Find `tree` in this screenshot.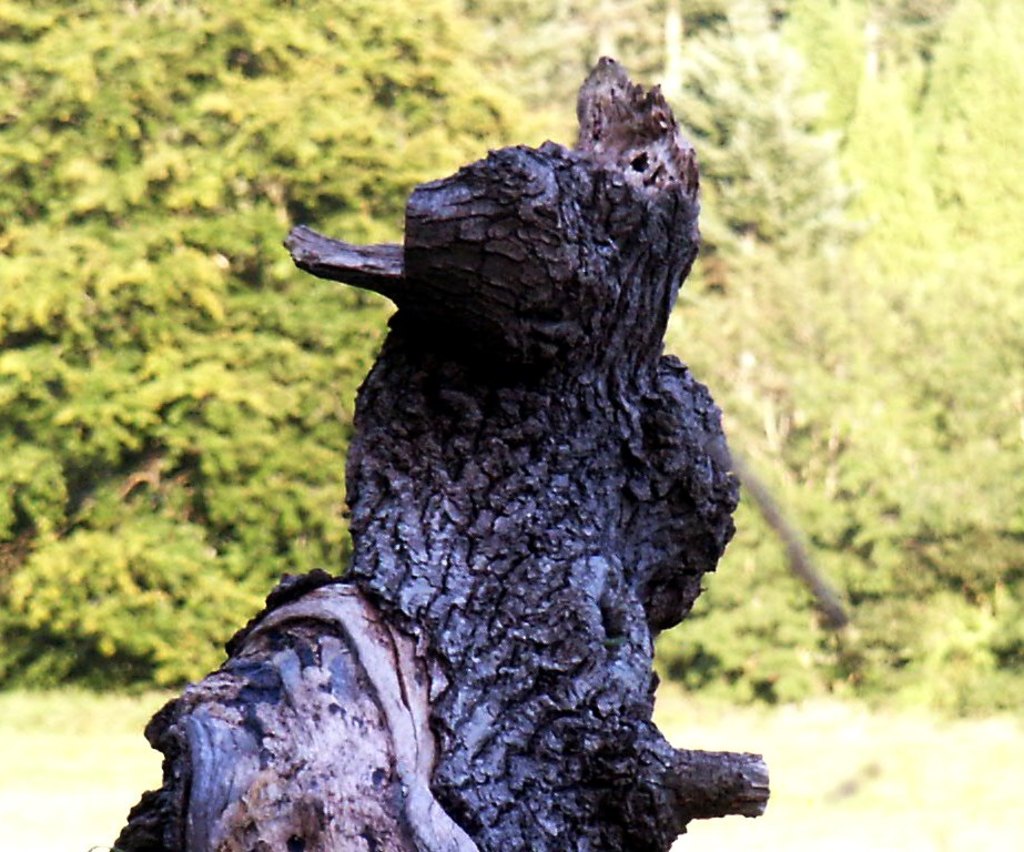
The bounding box for `tree` is box(0, 0, 277, 706).
